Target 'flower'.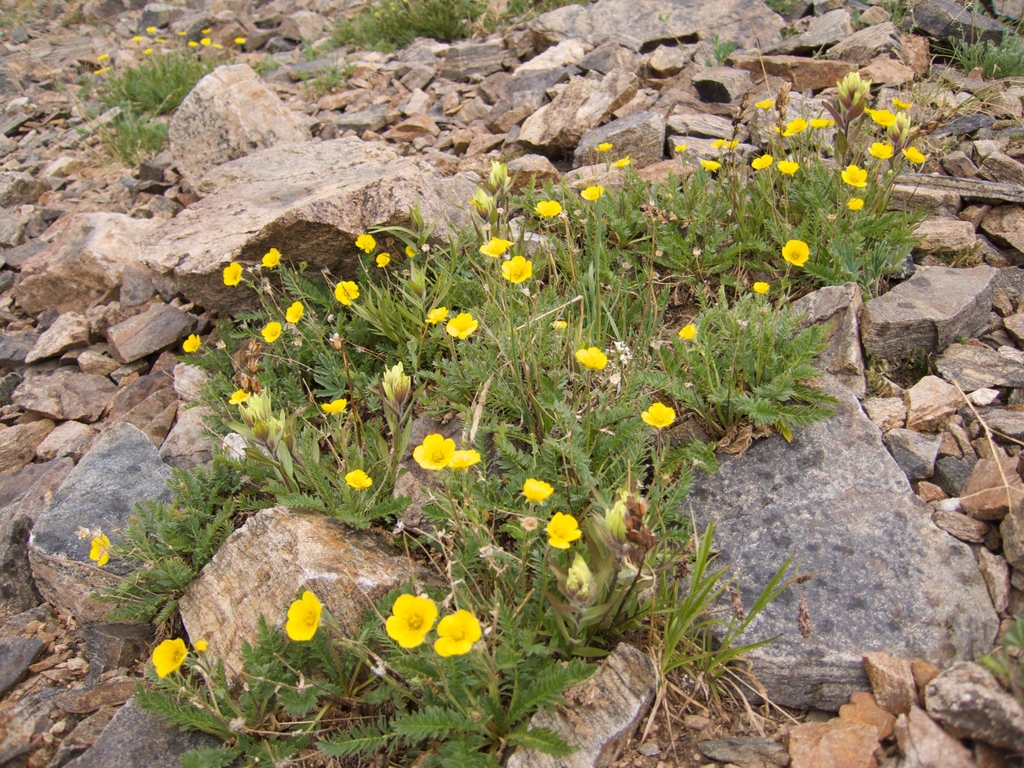
Target region: <box>721,134,741,154</box>.
